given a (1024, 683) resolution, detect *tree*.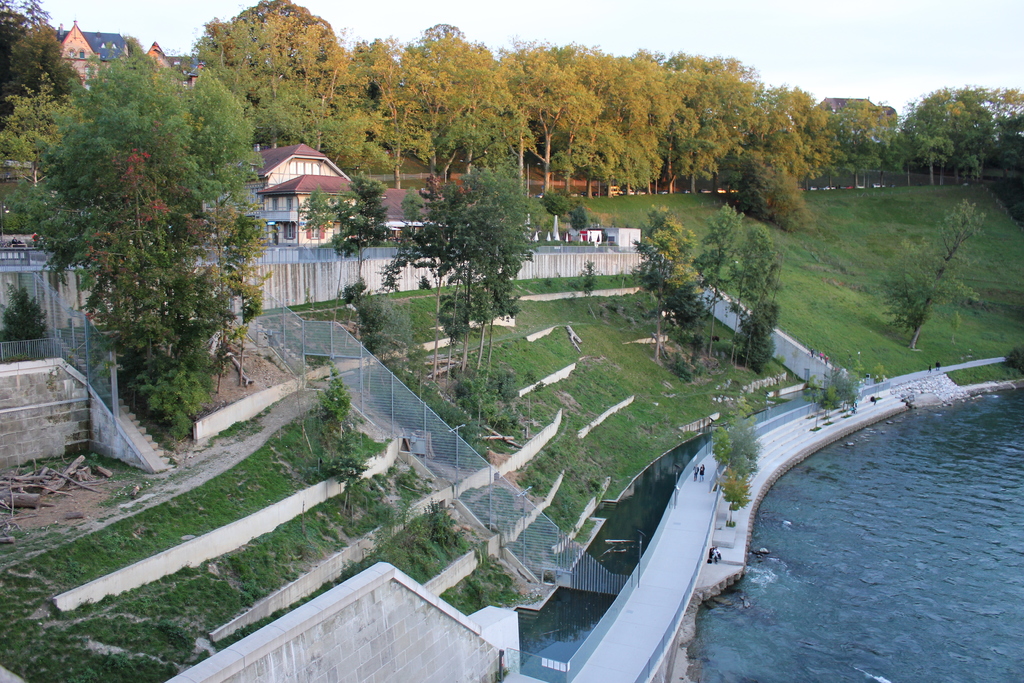
<region>0, 0, 81, 105</region>.
